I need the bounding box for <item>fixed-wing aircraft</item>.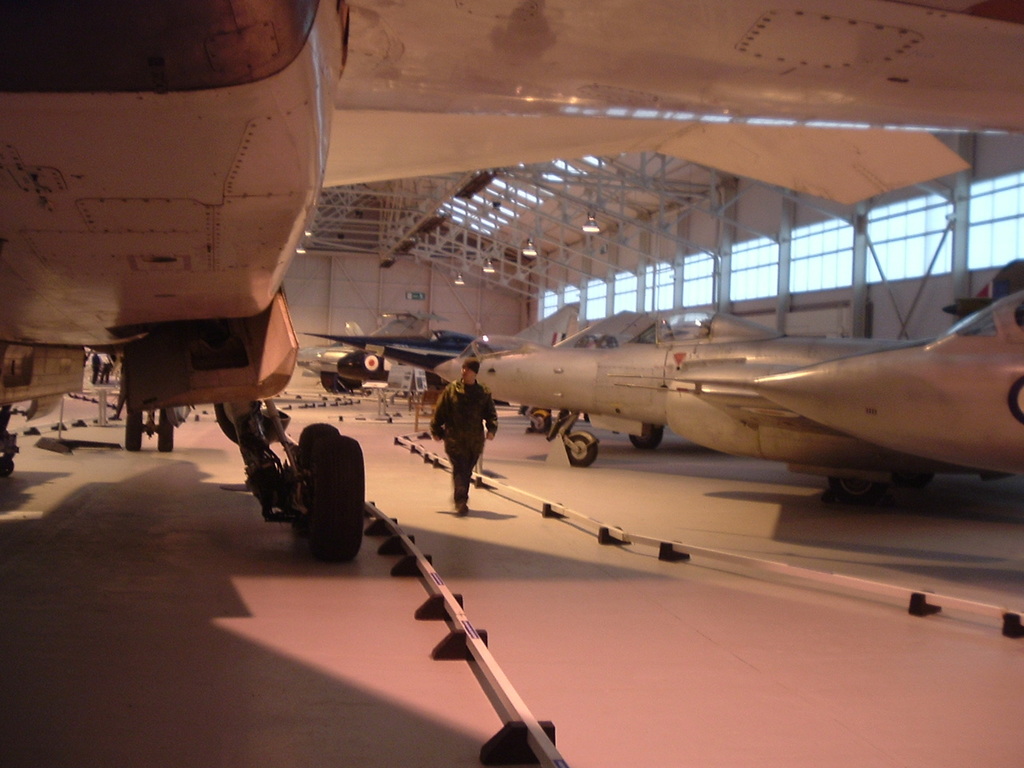
Here it is: region(418, 302, 675, 430).
